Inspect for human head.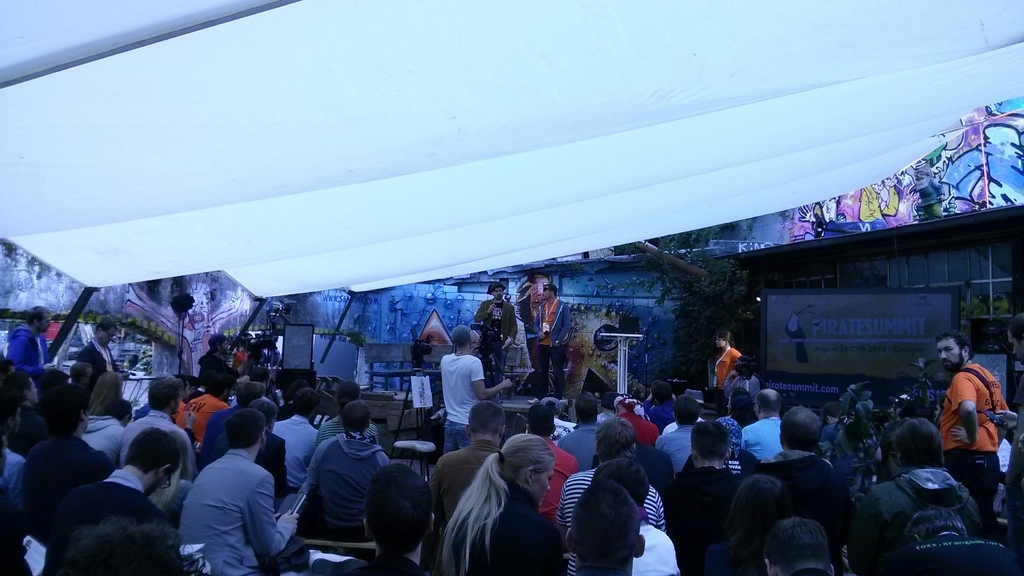
Inspection: rect(671, 396, 703, 426).
